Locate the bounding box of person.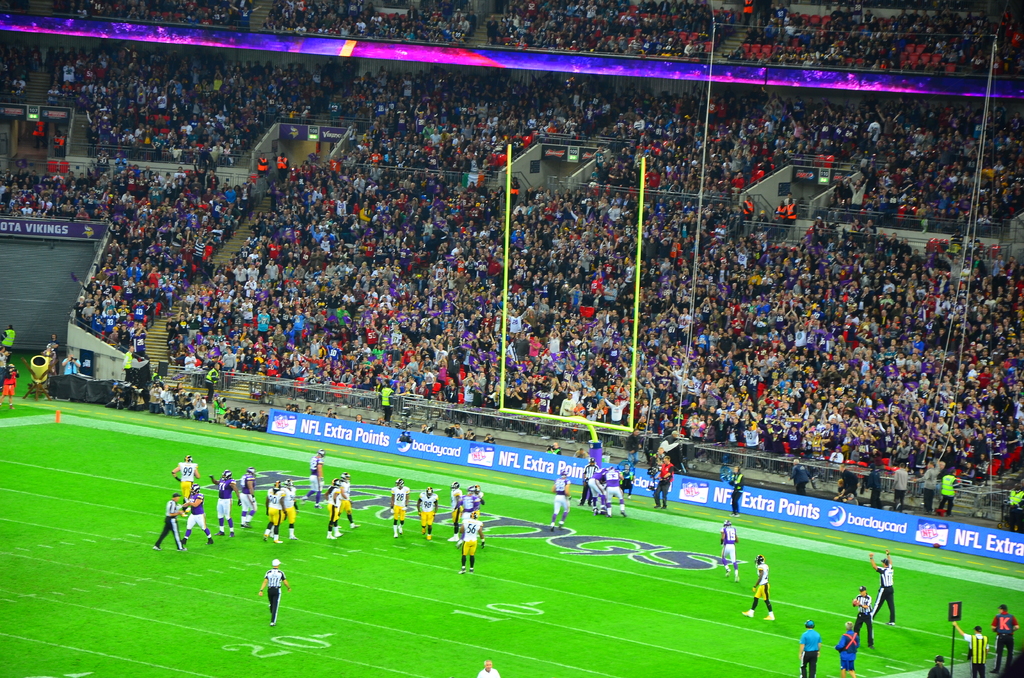
Bounding box: 655,453,675,507.
